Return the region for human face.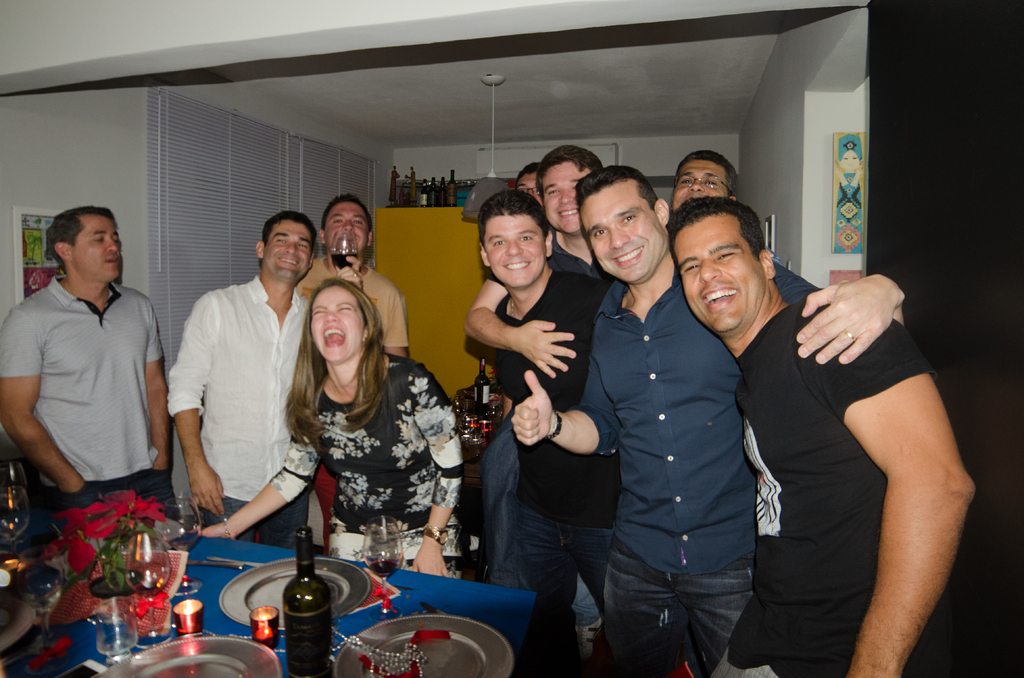
box=[266, 218, 314, 277].
